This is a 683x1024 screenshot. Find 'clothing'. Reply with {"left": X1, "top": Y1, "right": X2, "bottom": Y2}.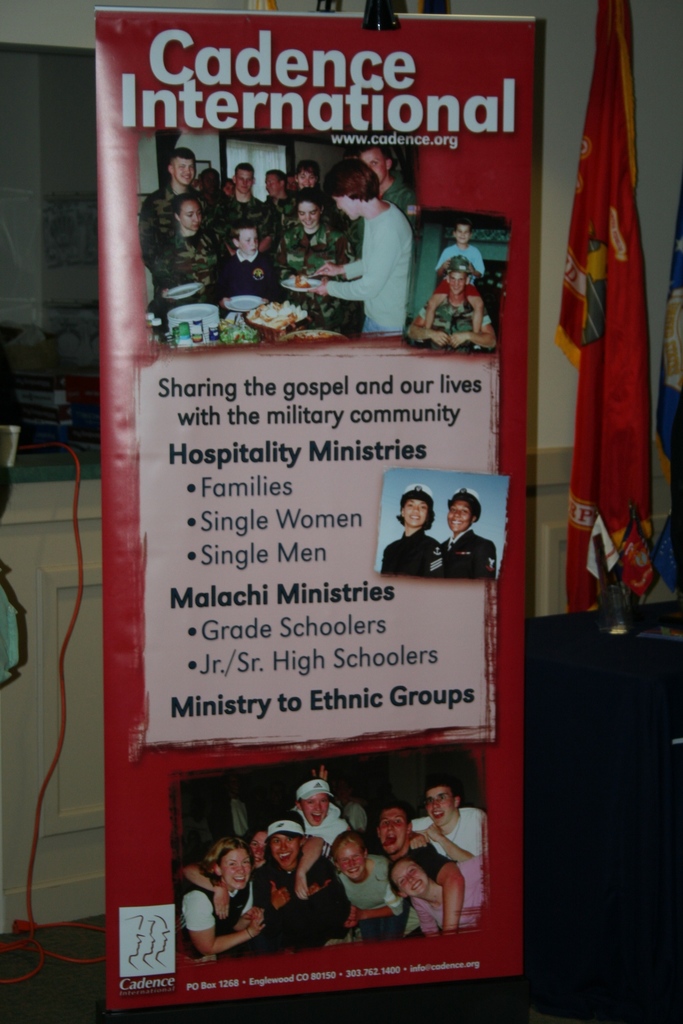
{"left": 150, "top": 218, "right": 218, "bottom": 305}.
